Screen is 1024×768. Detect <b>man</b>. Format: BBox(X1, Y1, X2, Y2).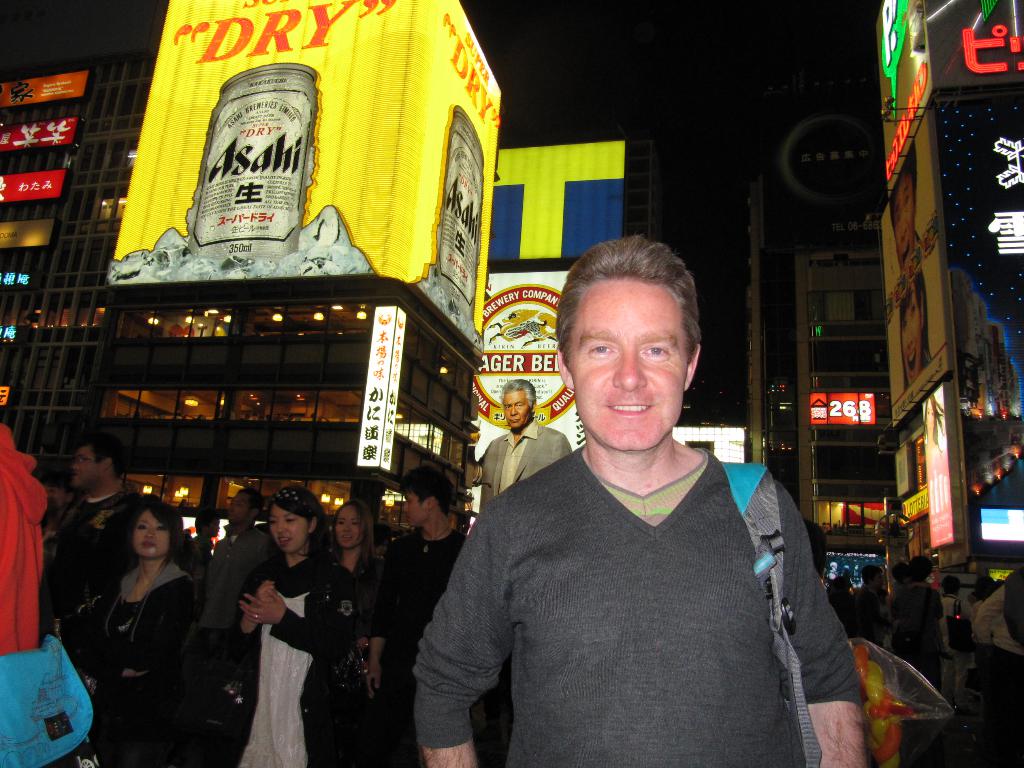
BBox(369, 463, 474, 765).
